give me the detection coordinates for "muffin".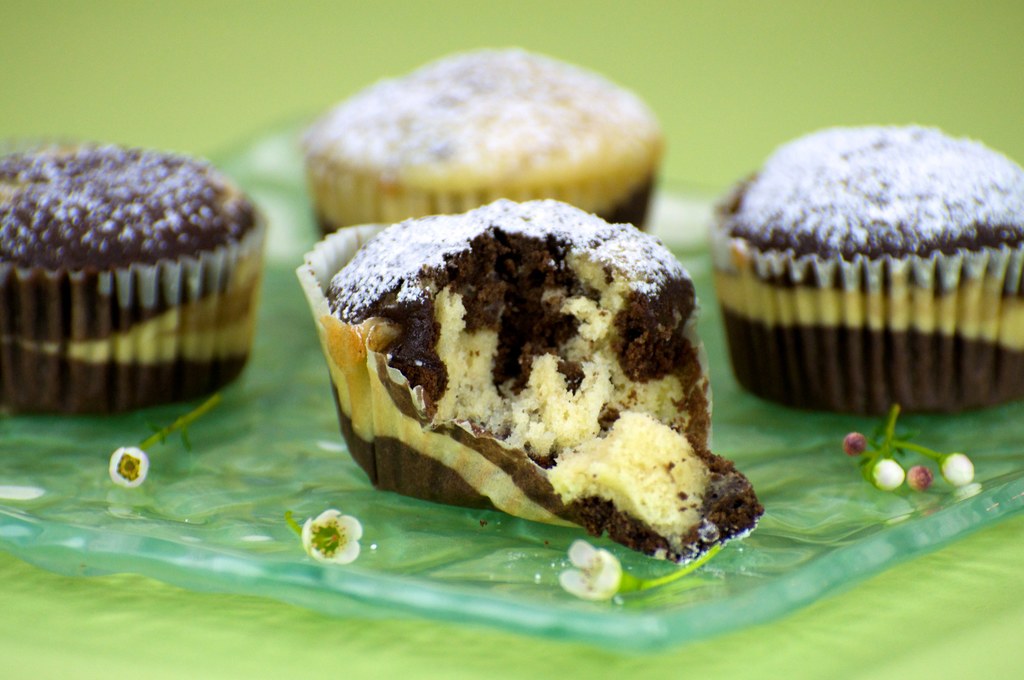
[0,131,273,418].
